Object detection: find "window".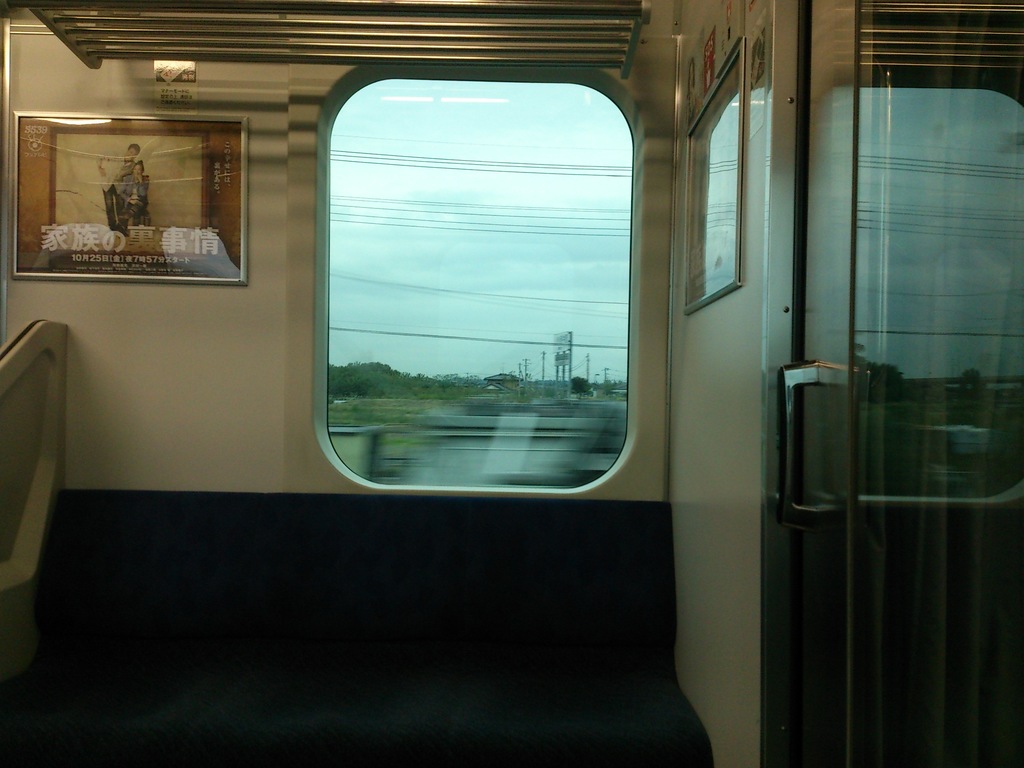
rect(806, 88, 1022, 499).
